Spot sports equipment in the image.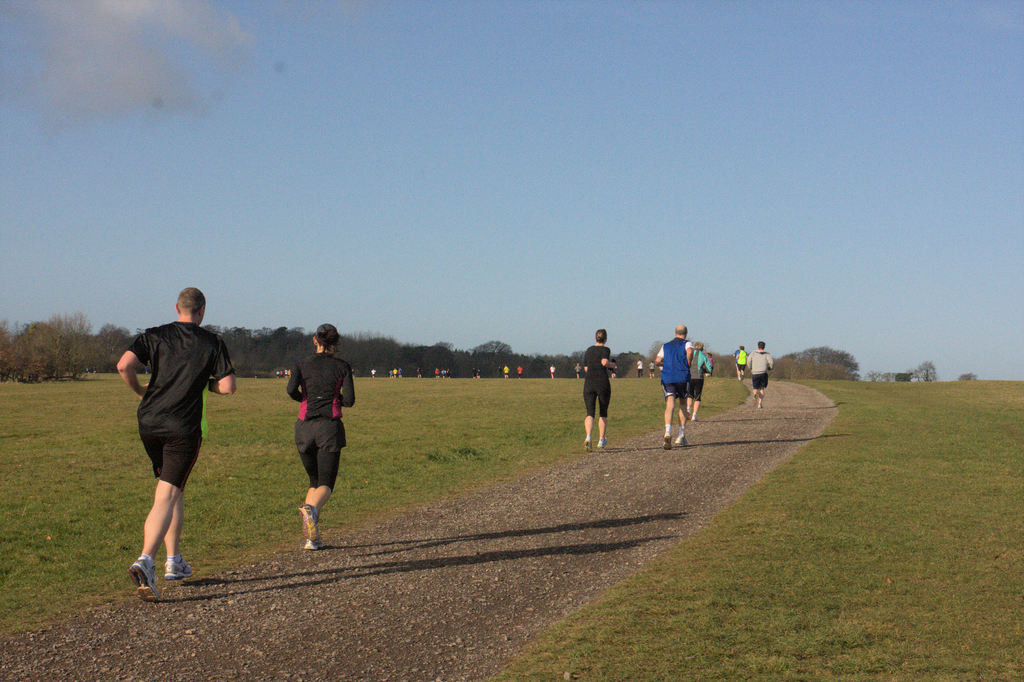
sports equipment found at rect(585, 435, 590, 455).
